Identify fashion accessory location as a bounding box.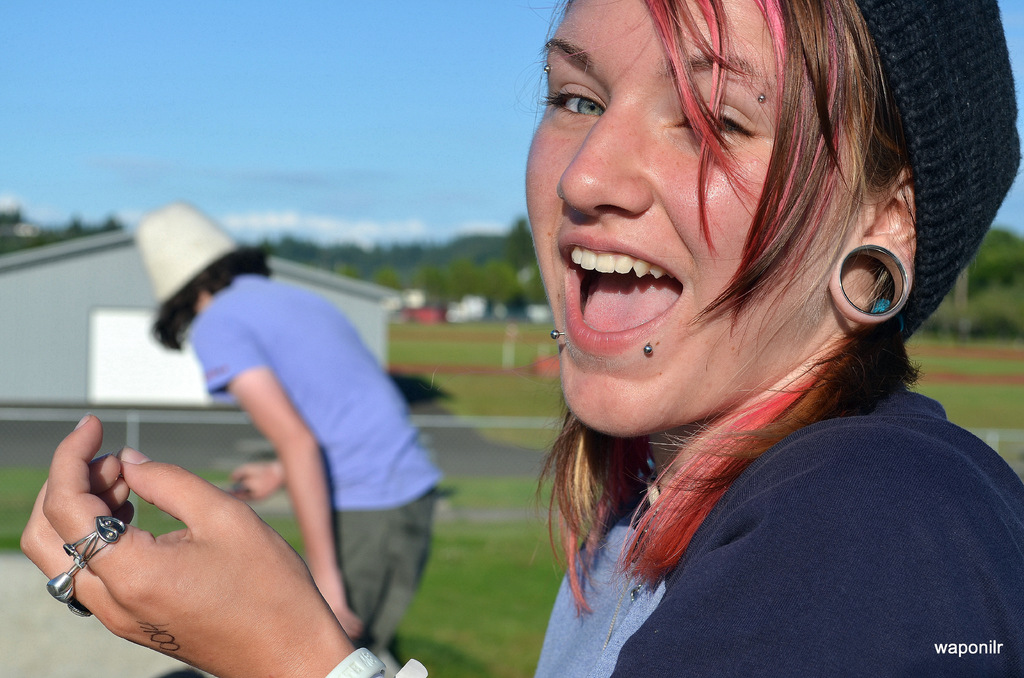
rect(755, 90, 769, 103).
